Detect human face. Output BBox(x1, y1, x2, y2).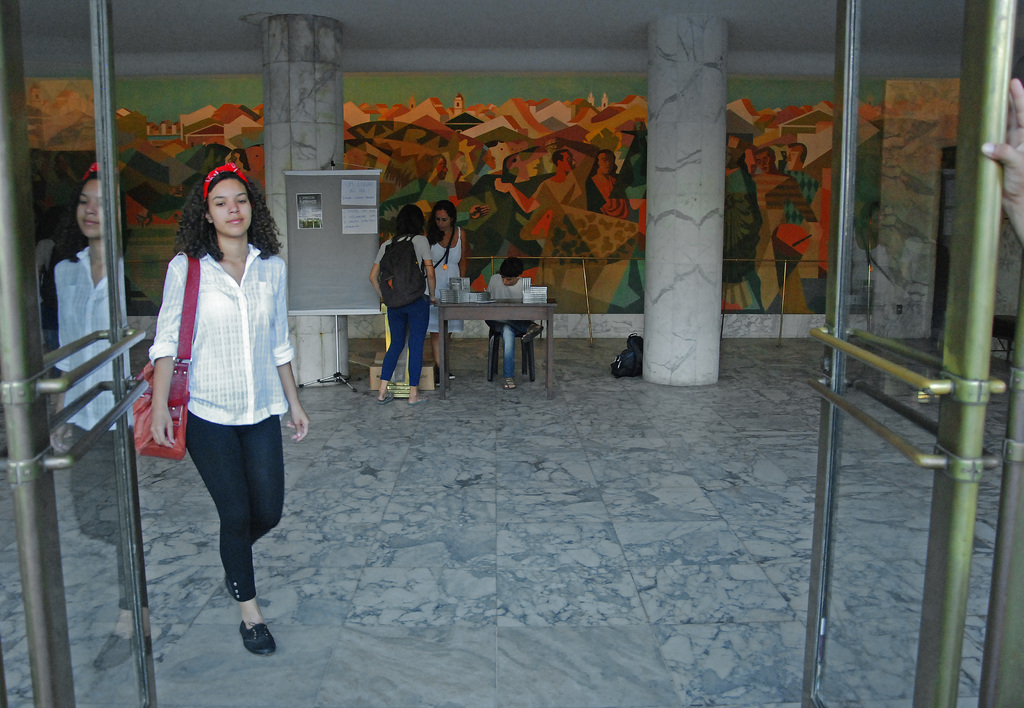
BBox(753, 151, 774, 173).
